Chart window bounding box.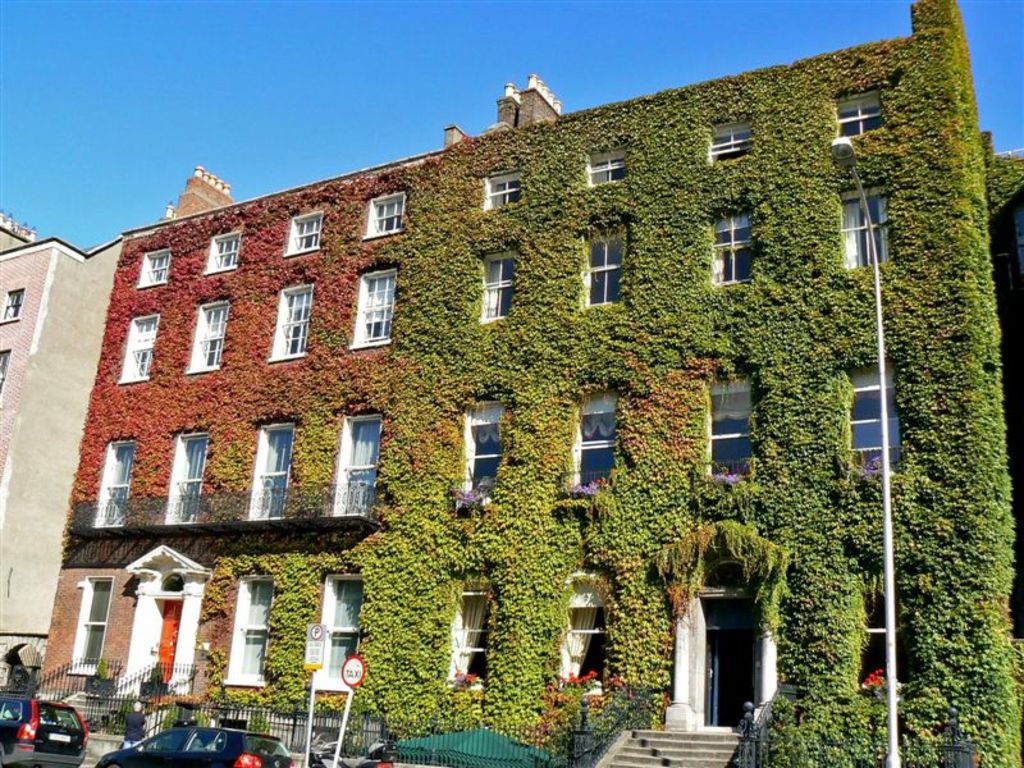
Charted: bbox(458, 394, 498, 511).
